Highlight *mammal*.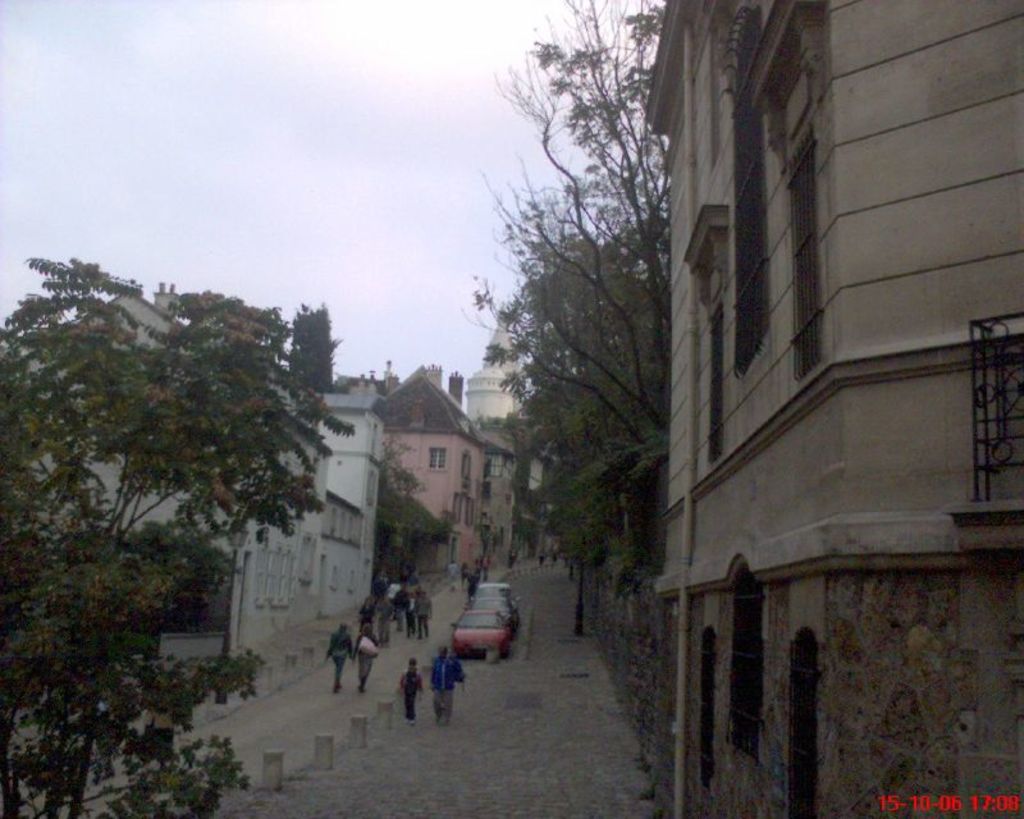
Highlighted region: {"x1": 434, "y1": 648, "x2": 468, "y2": 726}.
